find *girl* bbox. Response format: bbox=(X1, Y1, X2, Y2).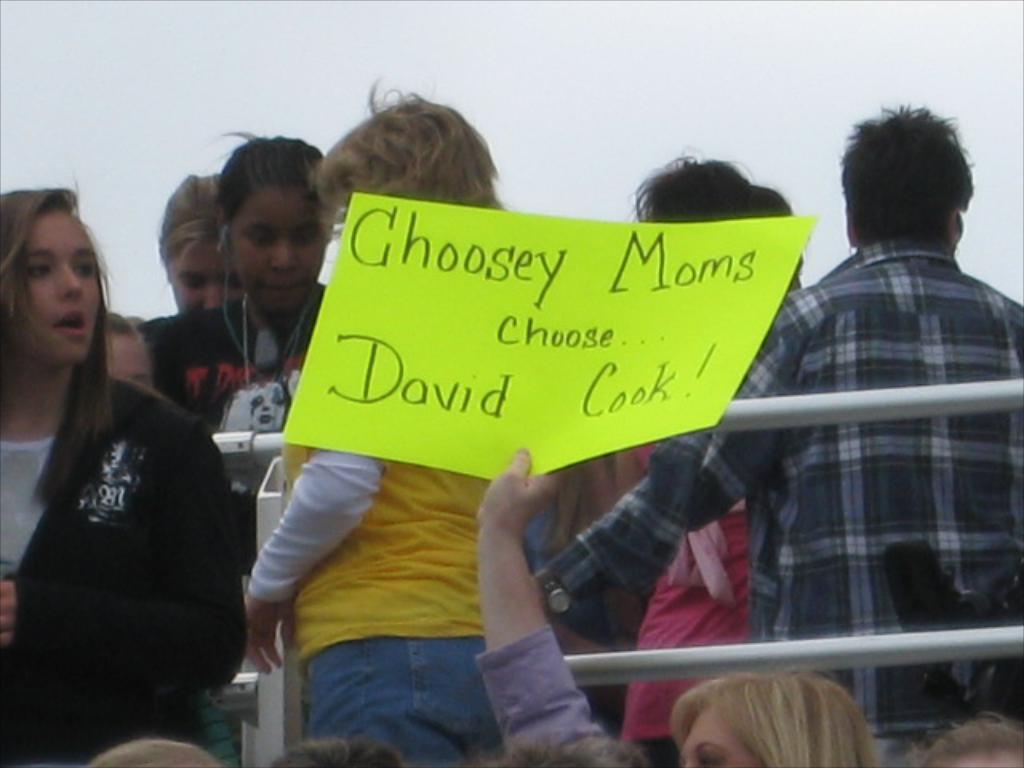
bbox=(485, 482, 893, 766).
